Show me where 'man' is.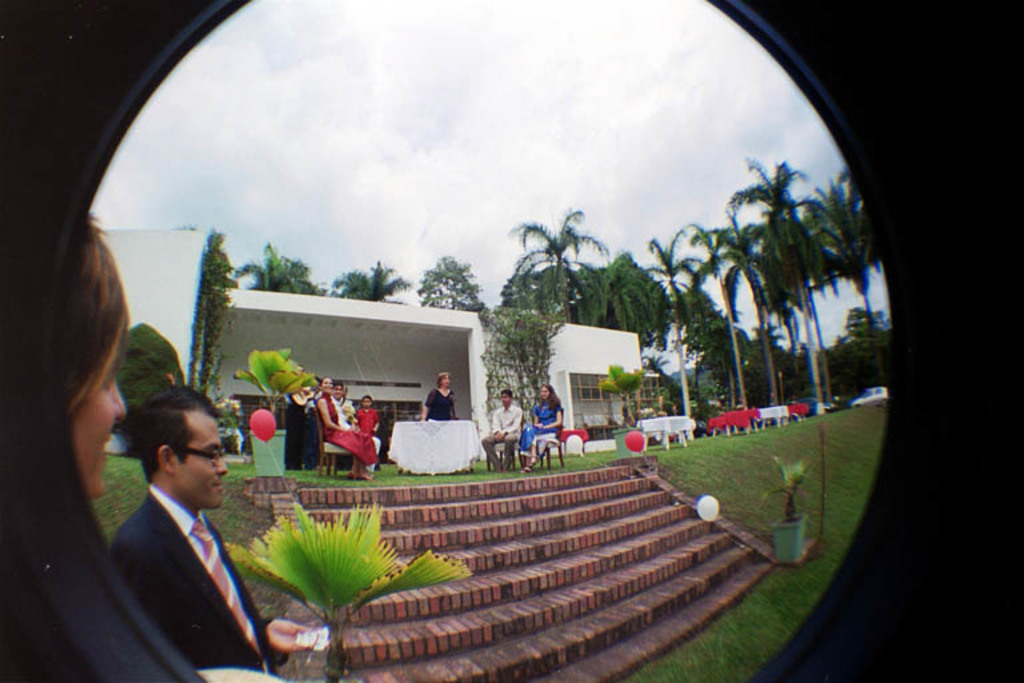
'man' is at <bbox>73, 387, 280, 674</bbox>.
